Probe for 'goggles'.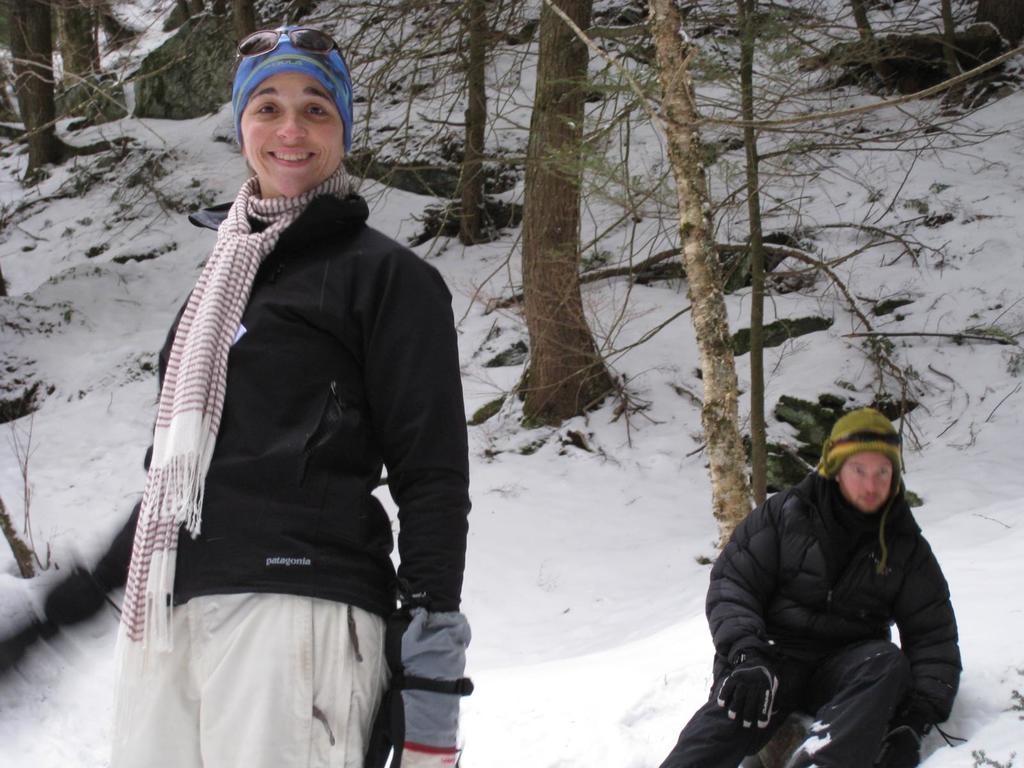
Probe result: 232:19:350:72.
